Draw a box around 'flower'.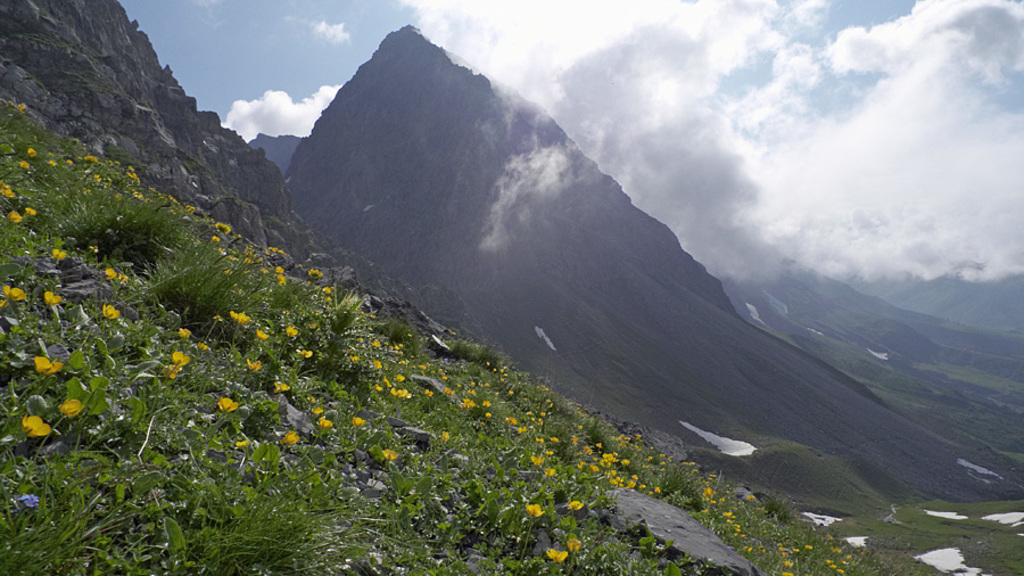
0/283/27/312.
